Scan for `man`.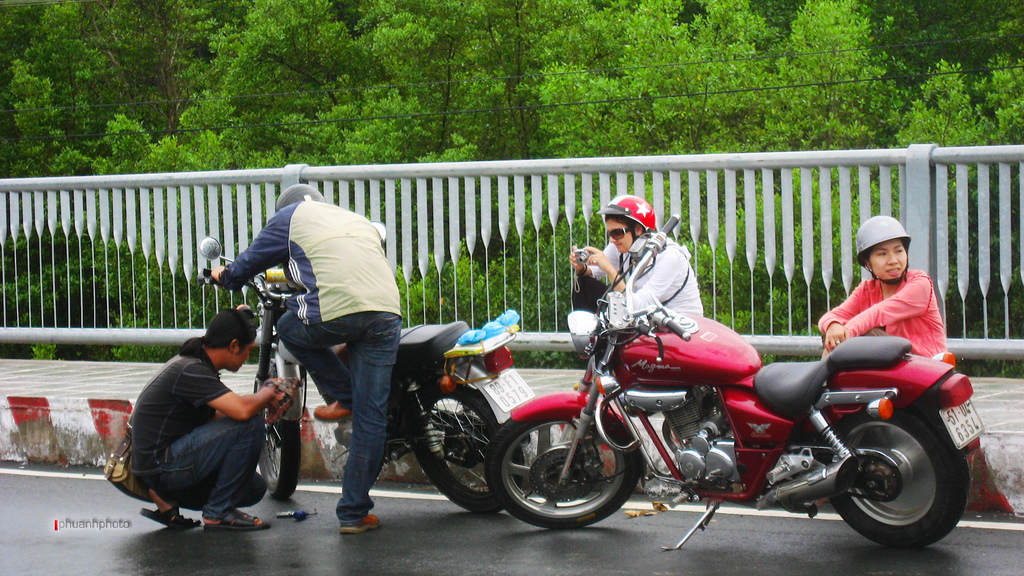
Scan result: {"x1": 564, "y1": 192, "x2": 708, "y2": 419}.
